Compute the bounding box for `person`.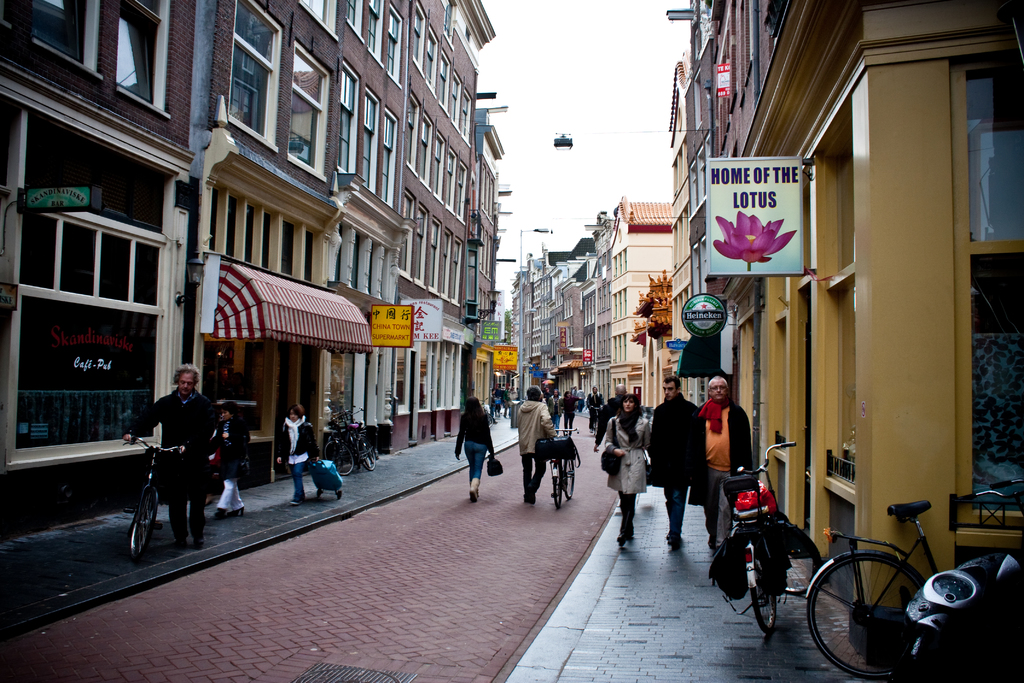
bbox=[561, 390, 581, 437].
